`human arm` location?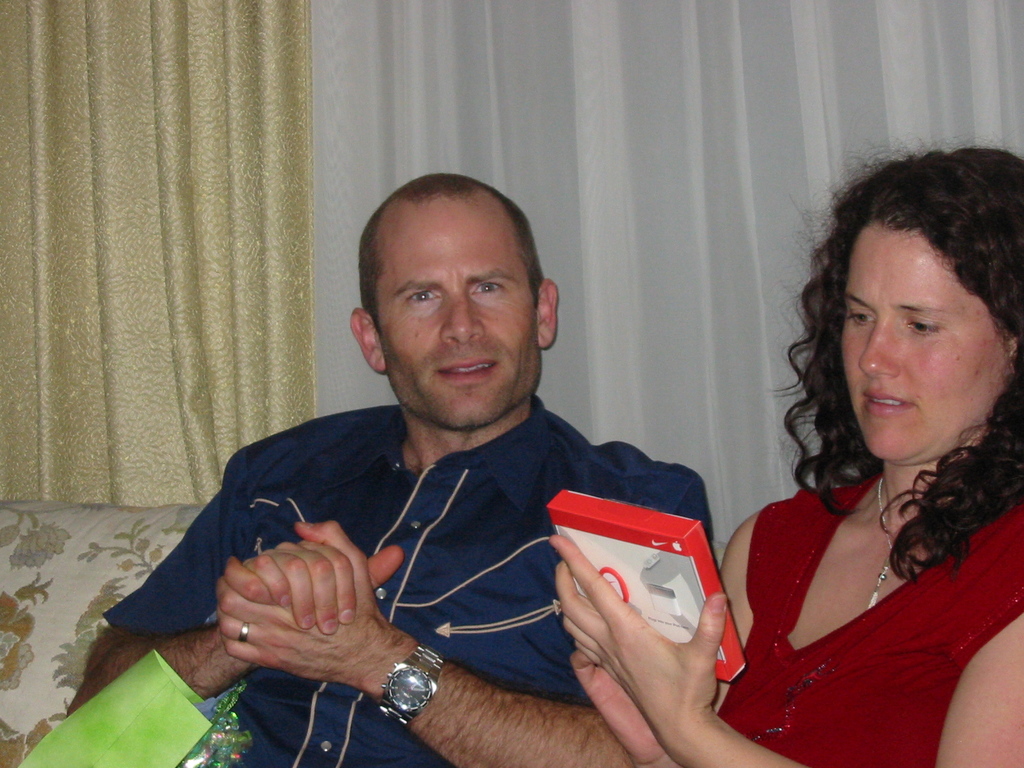
(580,616,668,764)
